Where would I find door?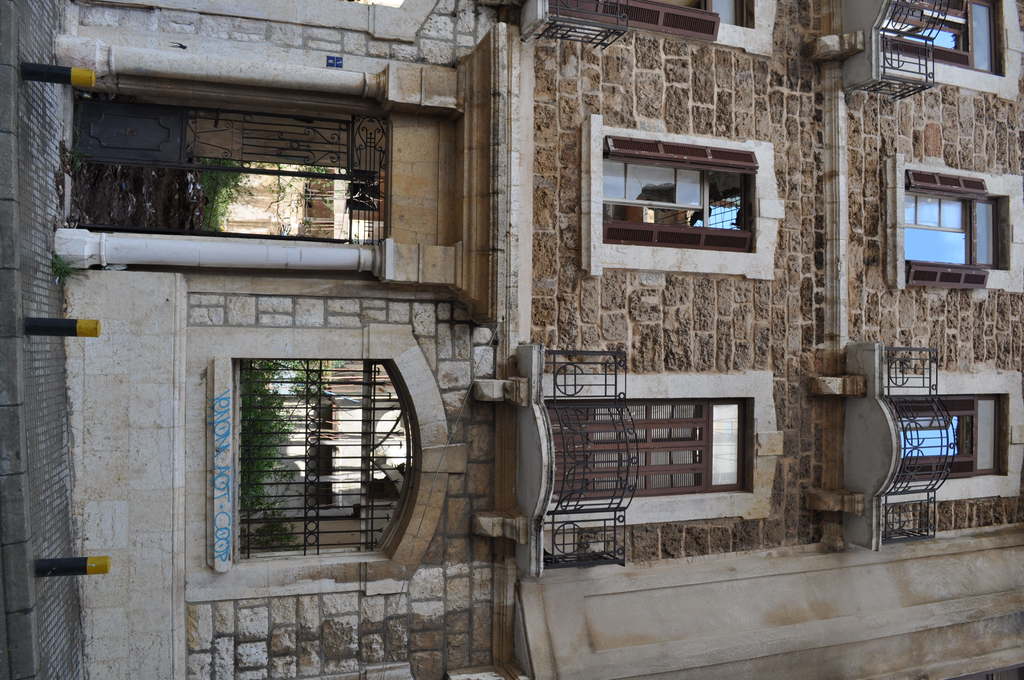
At [79, 90, 393, 187].
